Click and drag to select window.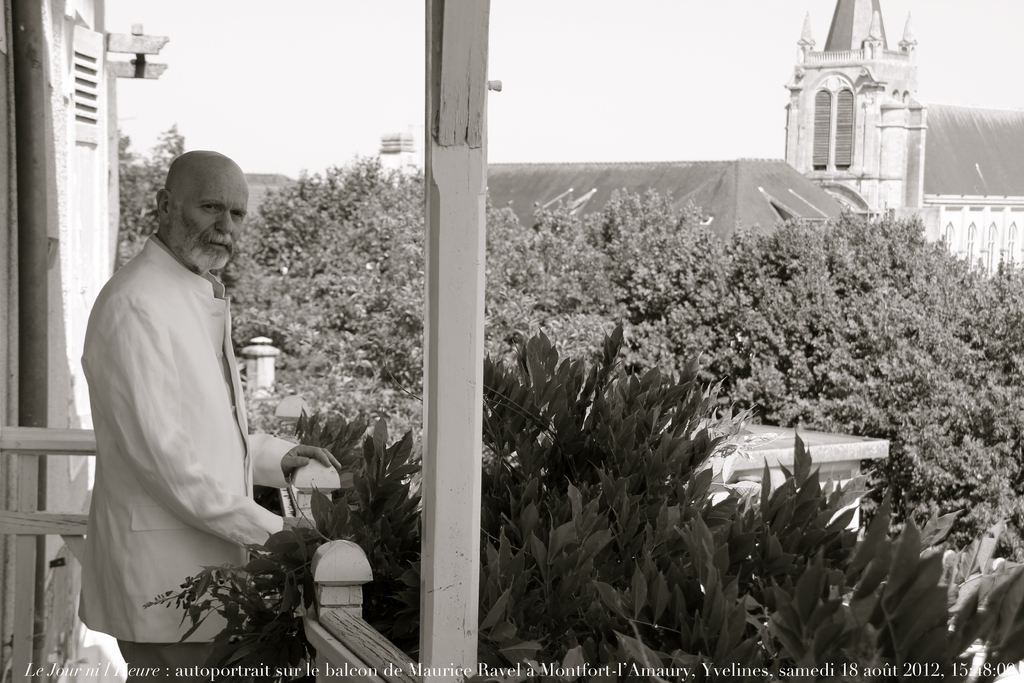
Selection: box=[945, 224, 955, 262].
